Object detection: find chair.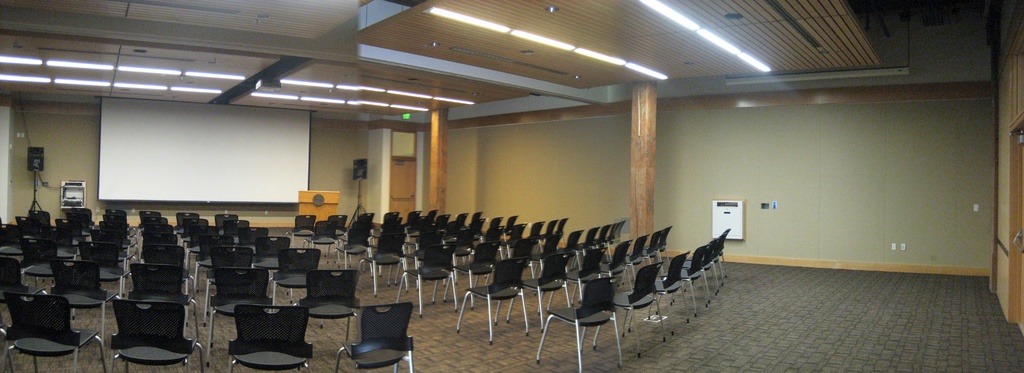
[left=47, top=260, right=120, bottom=358].
